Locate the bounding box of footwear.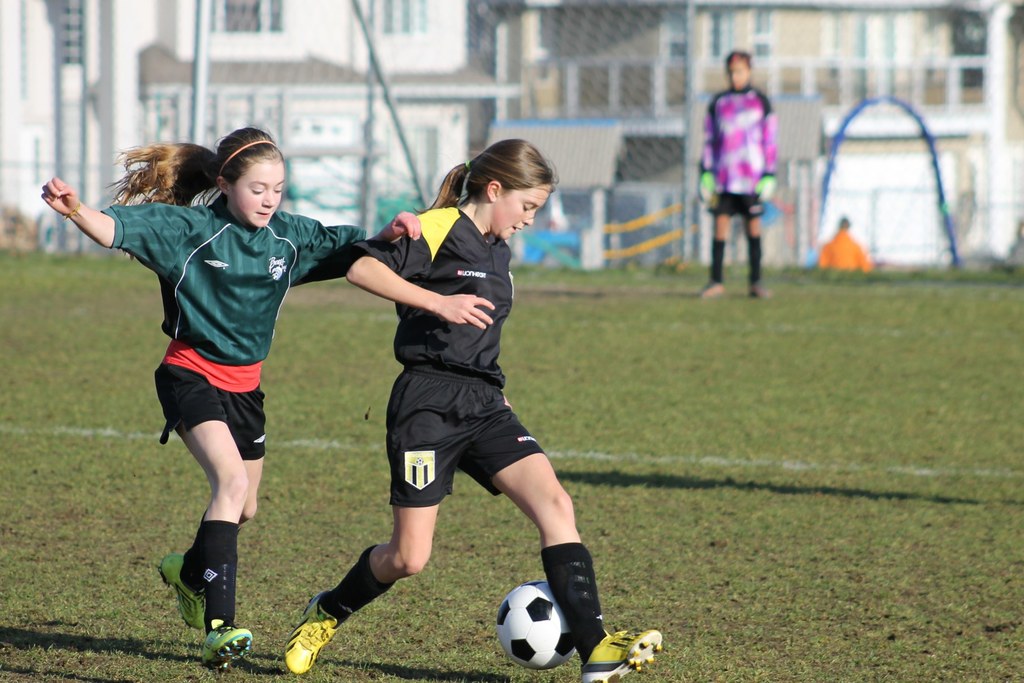
Bounding box: bbox=[206, 616, 253, 668].
